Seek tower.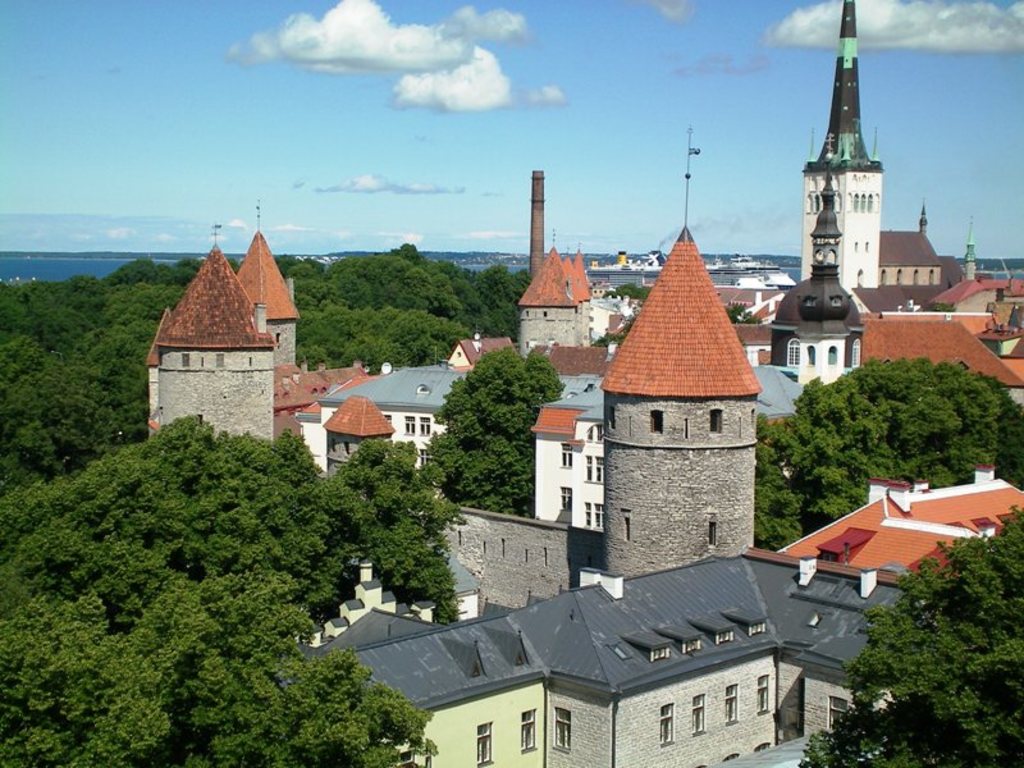
[507, 247, 595, 347].
